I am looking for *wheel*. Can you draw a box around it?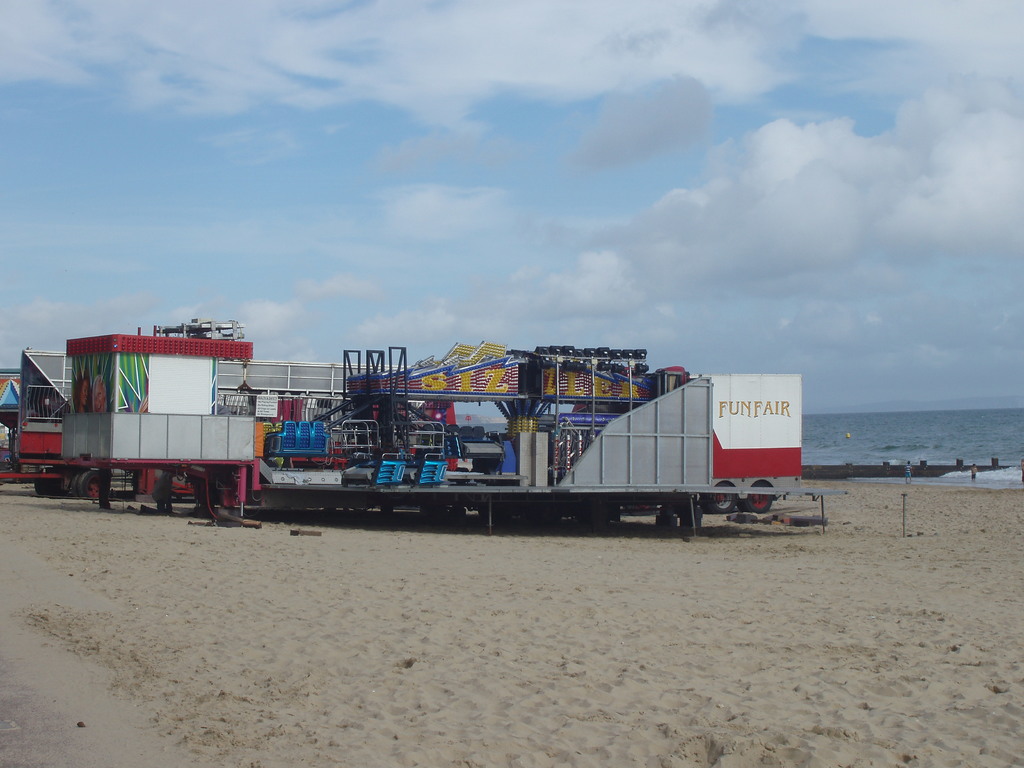
Sure, the bounding box is box=[708, 481, 736, 514].
